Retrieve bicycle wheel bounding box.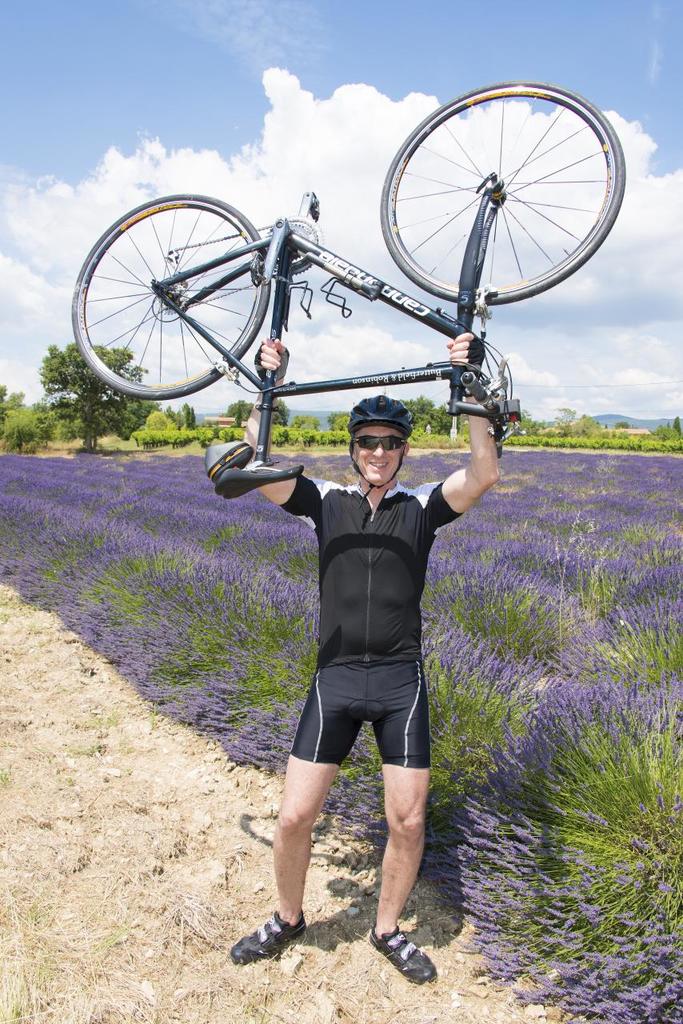
Bounding box: {"left": 68, "top": 195, "right": 274, "bottom": 401}.
